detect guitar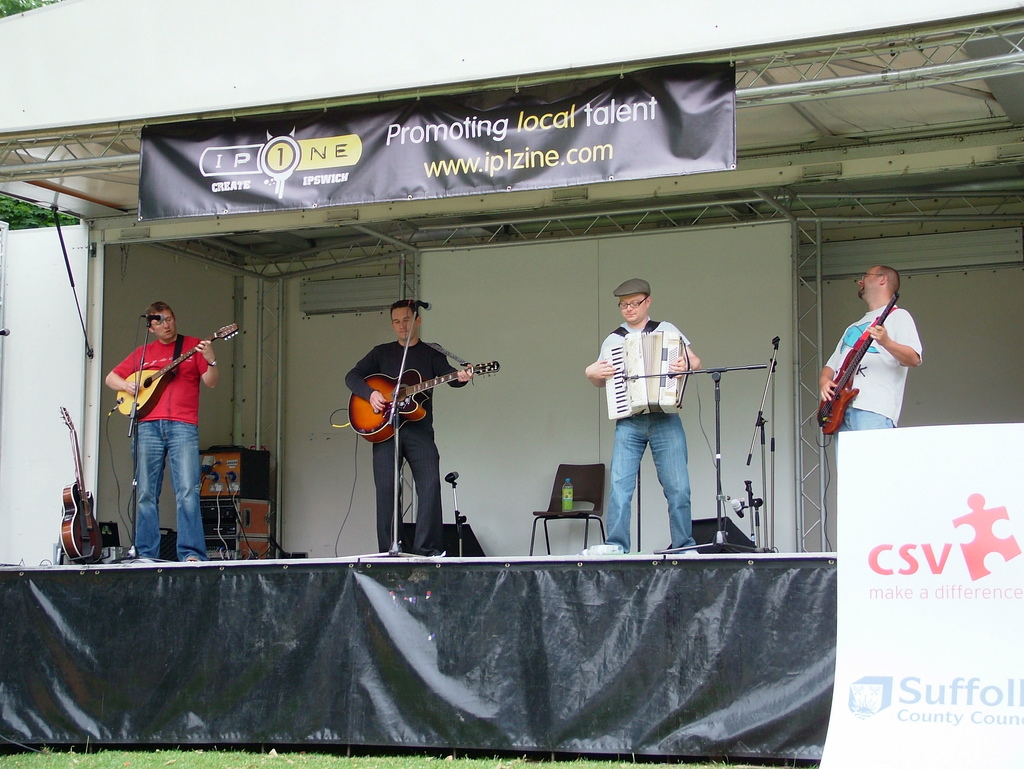
detection(806, 289, 905, 440)
